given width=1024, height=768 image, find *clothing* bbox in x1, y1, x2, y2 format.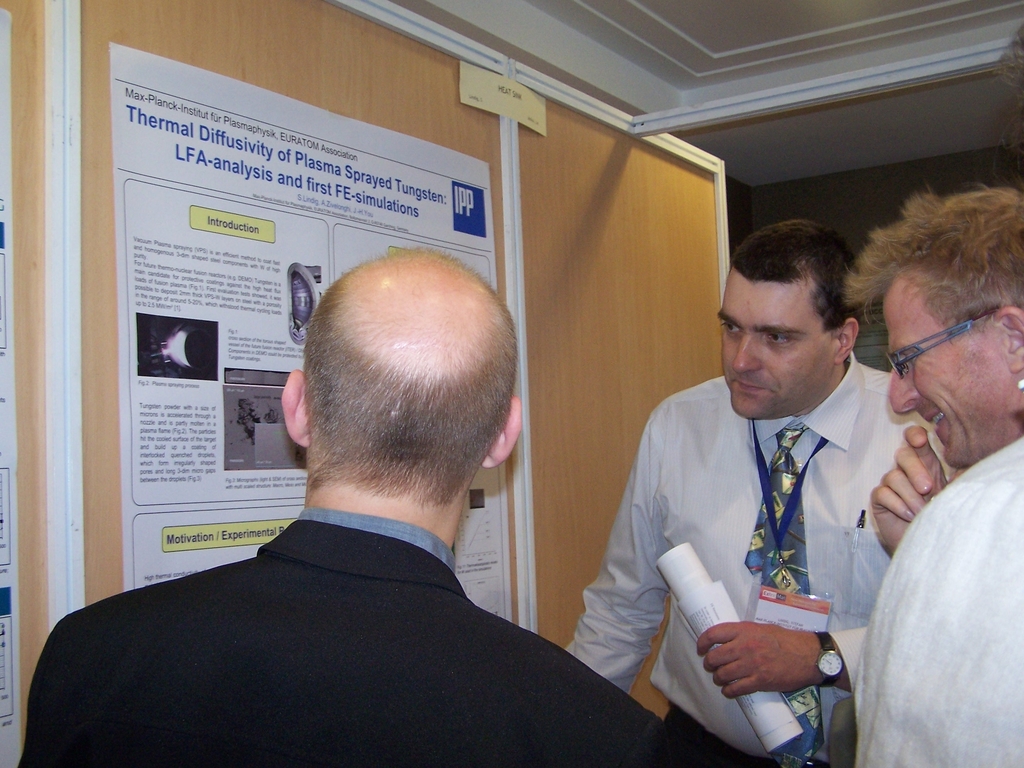
565, 365, 925, 767.
